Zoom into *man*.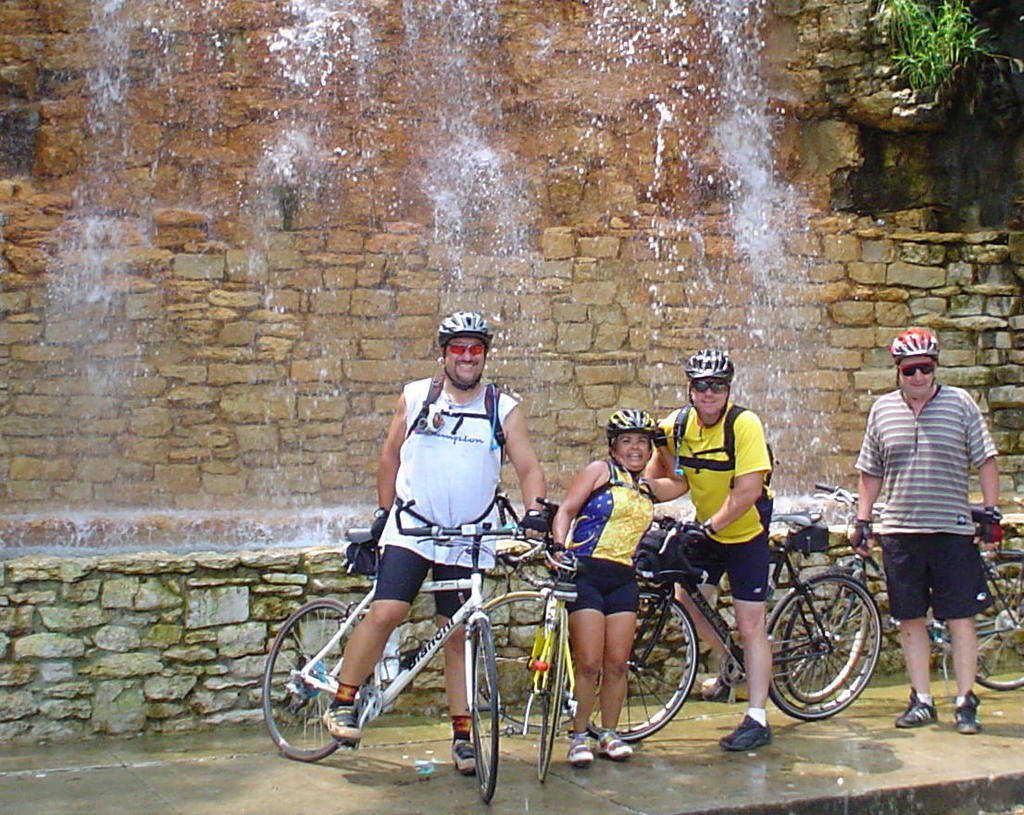
Zoom target: locate(855, 337, 1000, 722).
